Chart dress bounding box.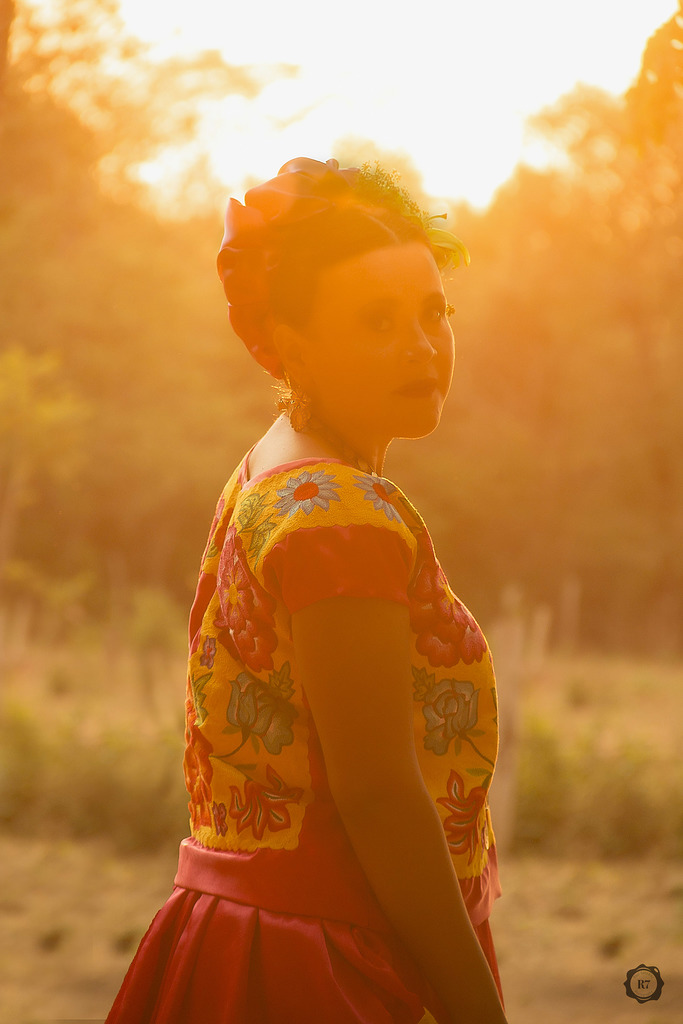
Charted: left=88, top=392, right=535, bottom=1023.
